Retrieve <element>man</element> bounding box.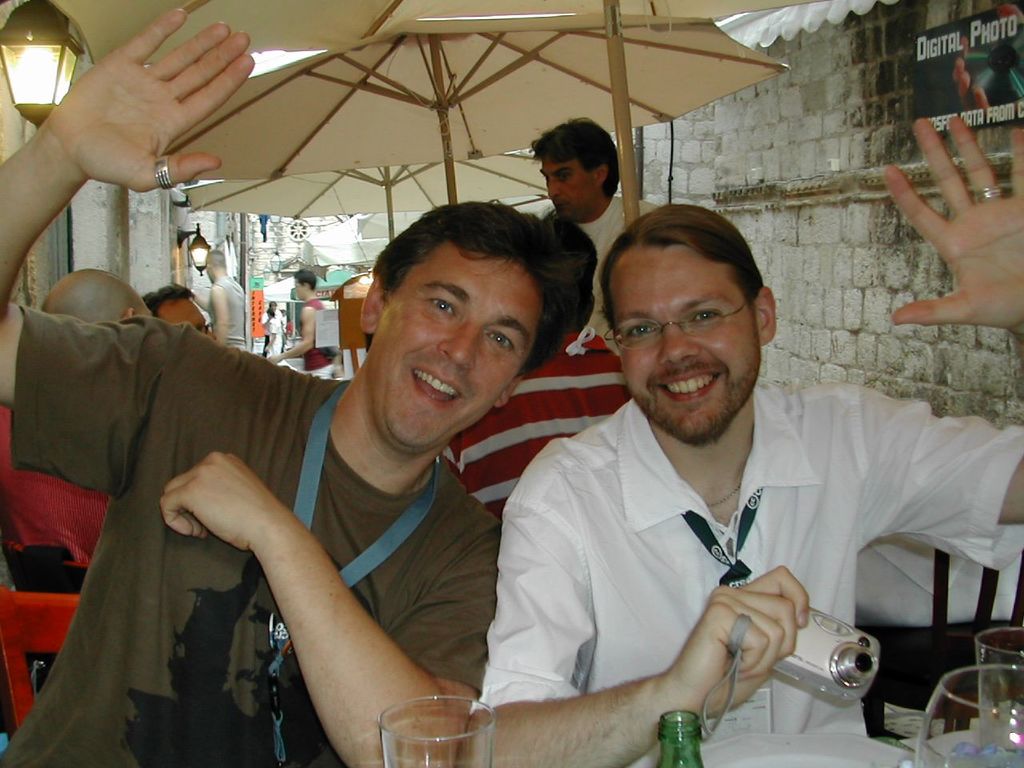
Bounding box: bbox(466, 204, 974, 758).
